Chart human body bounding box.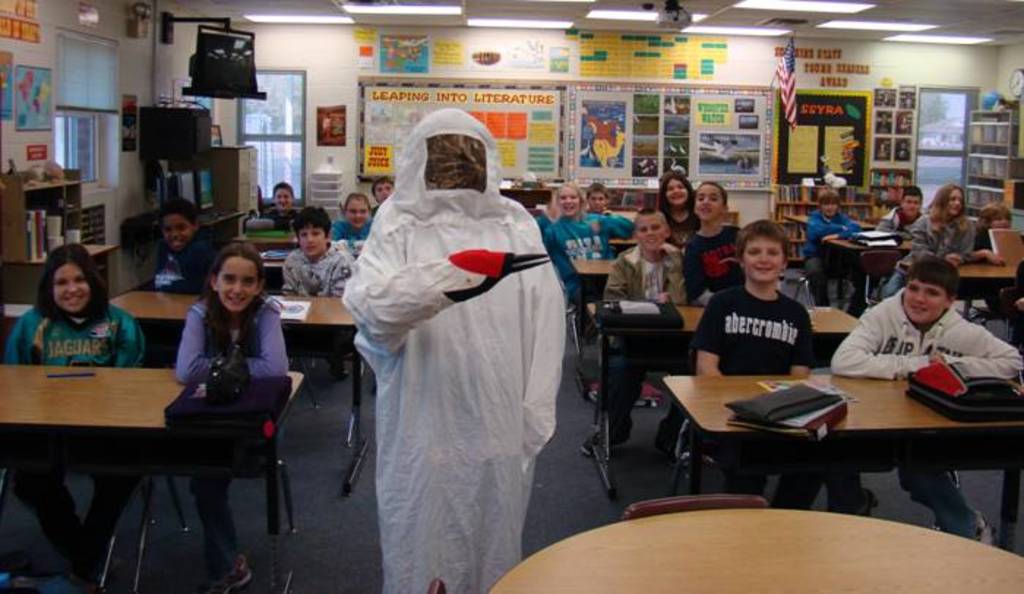
Charted: (829, 287, 1023, 547).
